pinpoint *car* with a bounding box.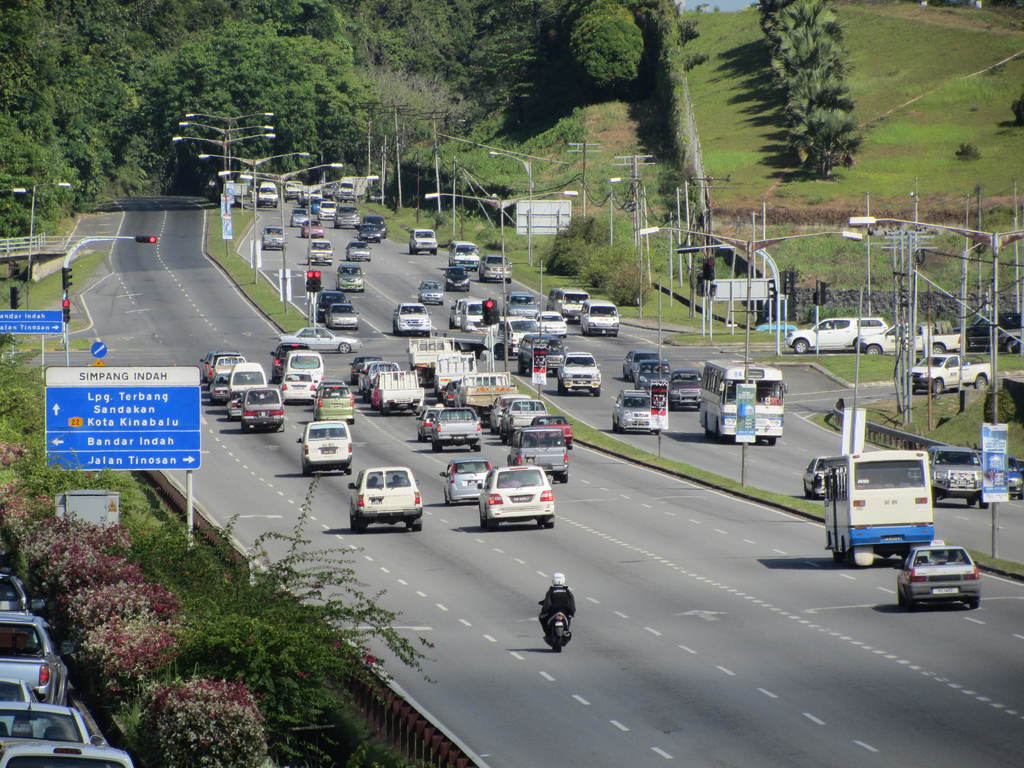
select_region(413, 280, 444, 303).
